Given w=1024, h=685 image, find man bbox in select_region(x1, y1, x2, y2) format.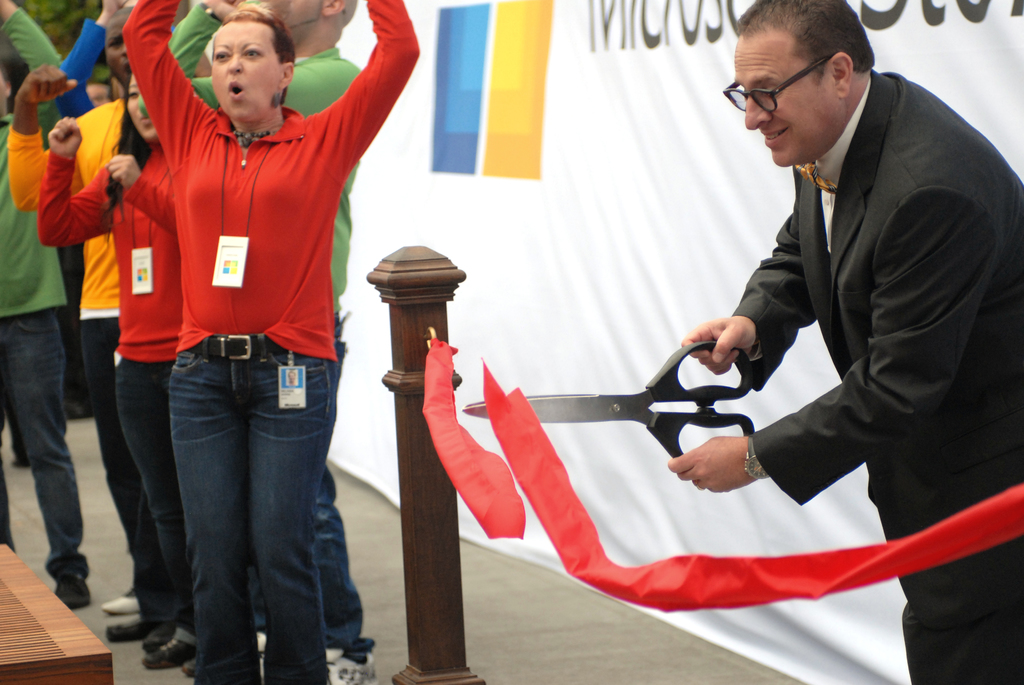
select_region(665, 0, 1023, 684).
